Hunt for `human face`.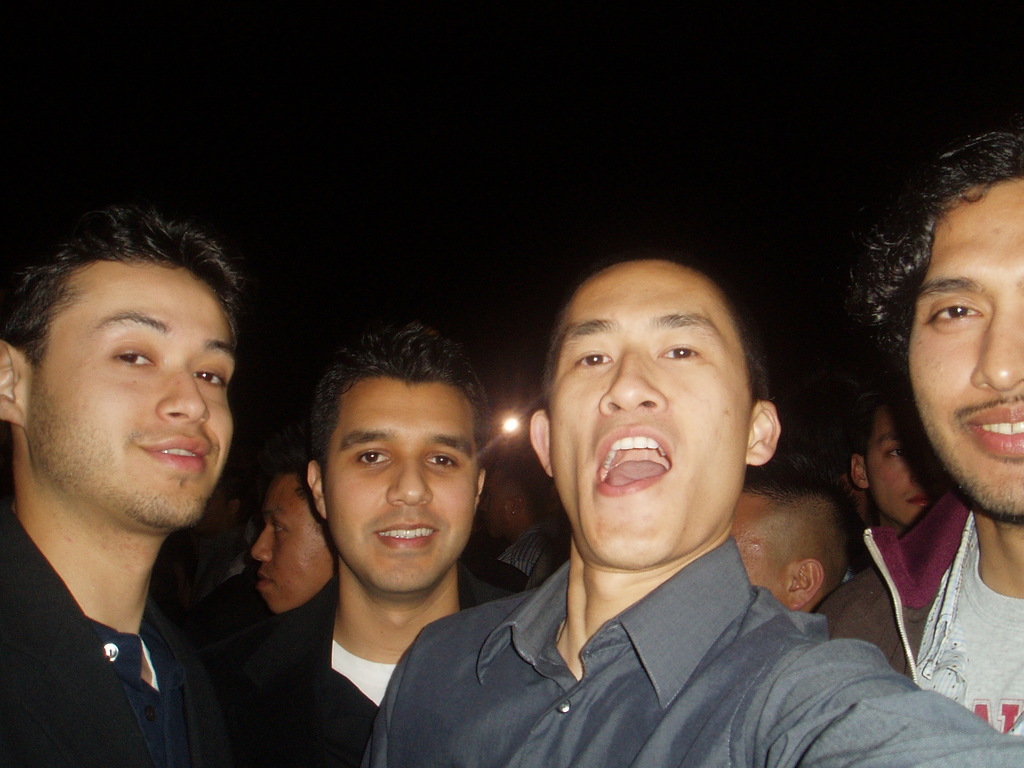
Hunted down at Rect(865, 406, 938, 524).
